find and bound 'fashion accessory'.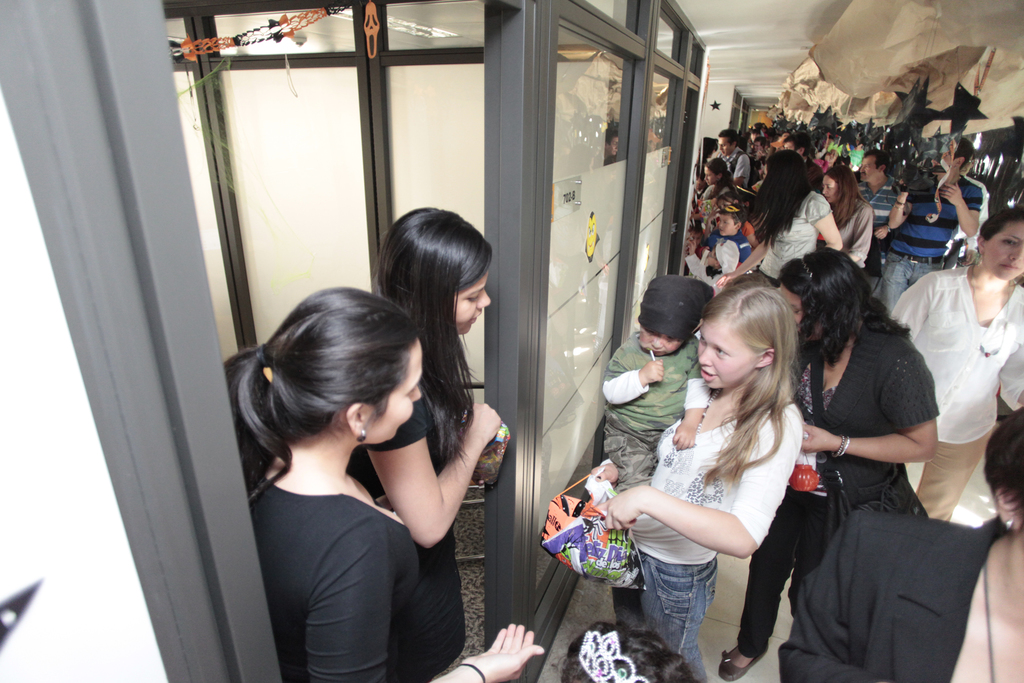
Bound: l=982, t=561, r=995, b=682.
